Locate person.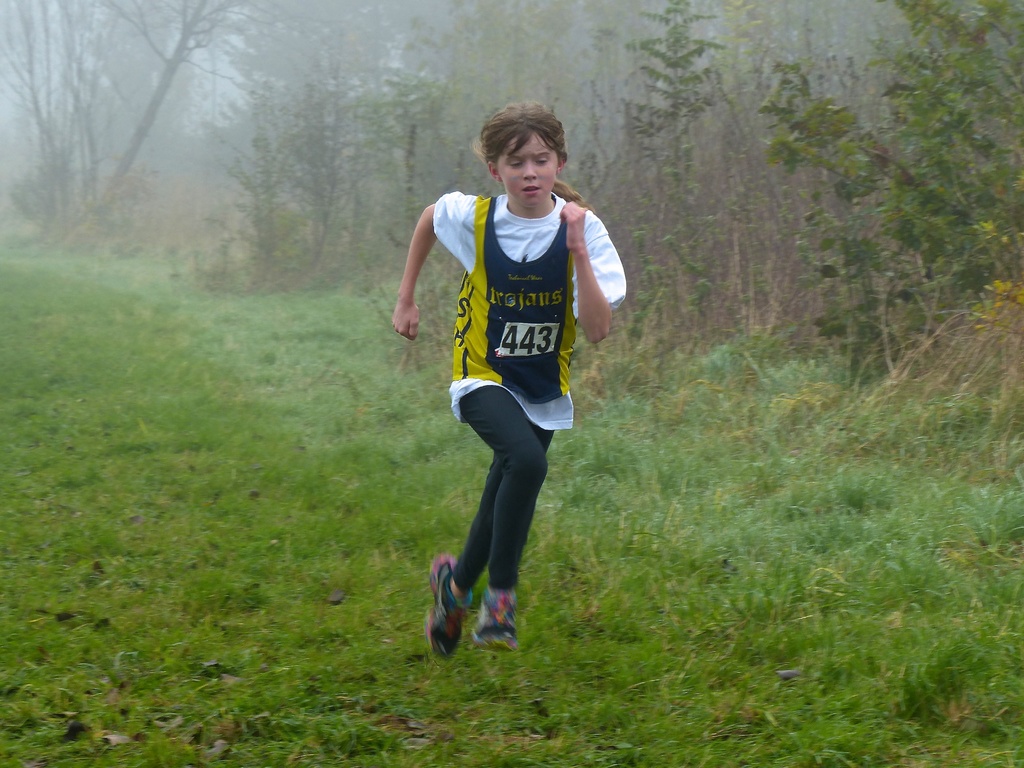
Bounding box: BBox(392, 104, 629, 663).
